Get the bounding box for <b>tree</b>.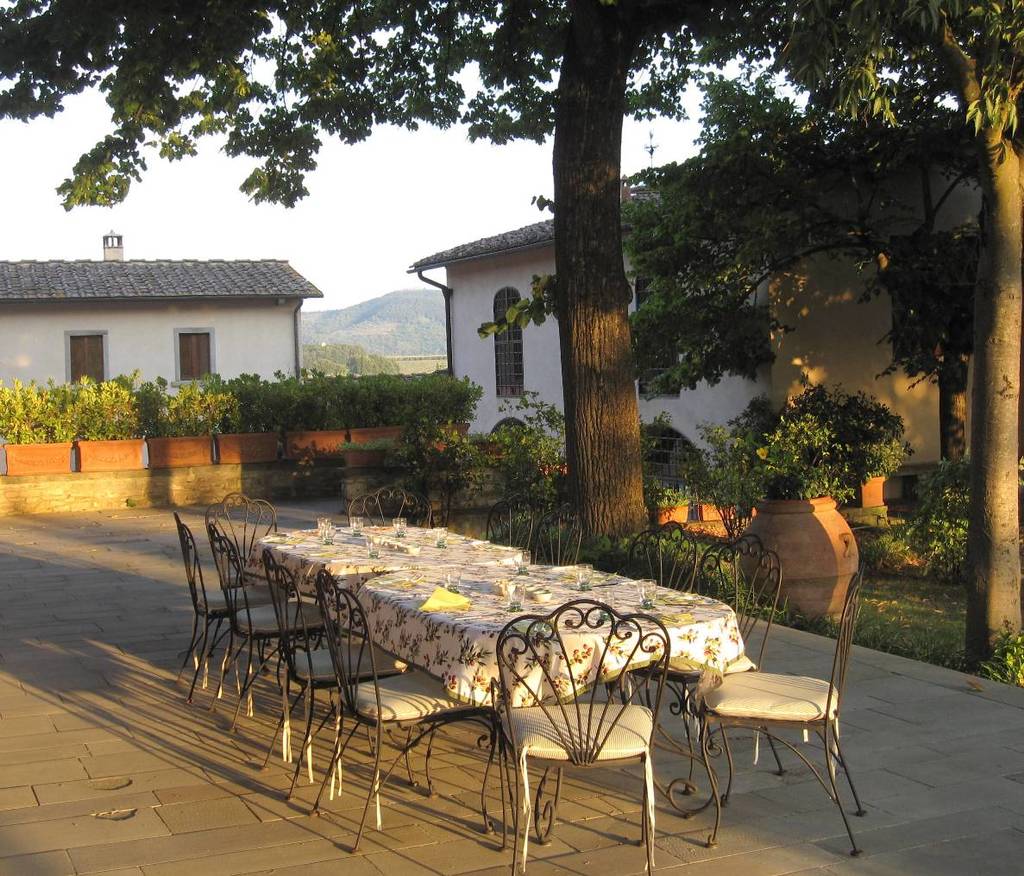
<box>0,0,1023,677</box>.
